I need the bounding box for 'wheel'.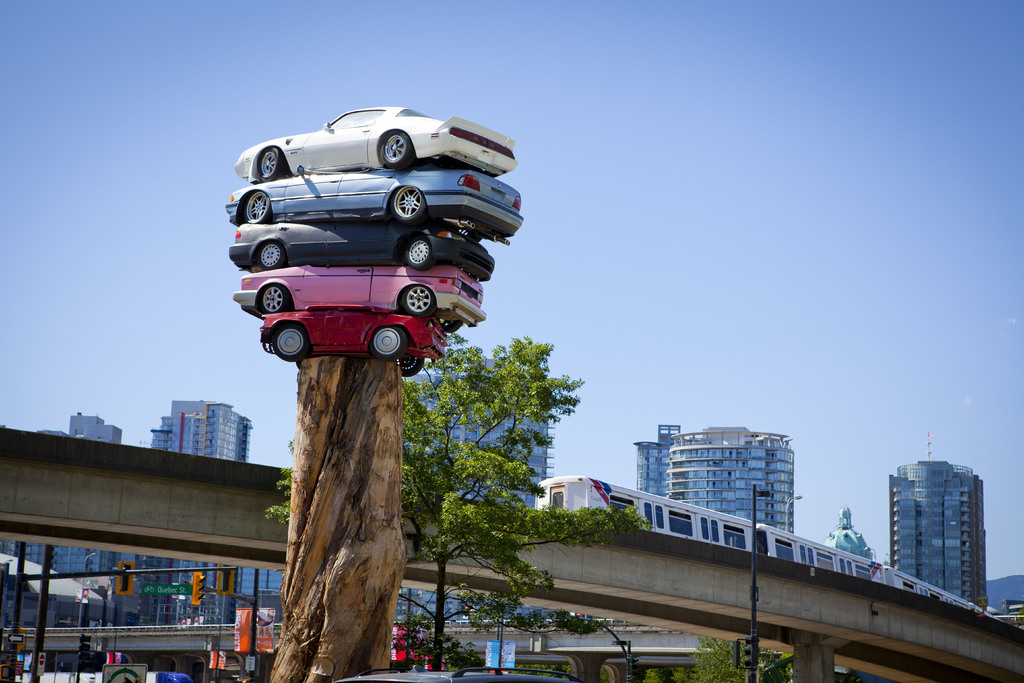
Here it is: detection(385, 183, 426, 231).
